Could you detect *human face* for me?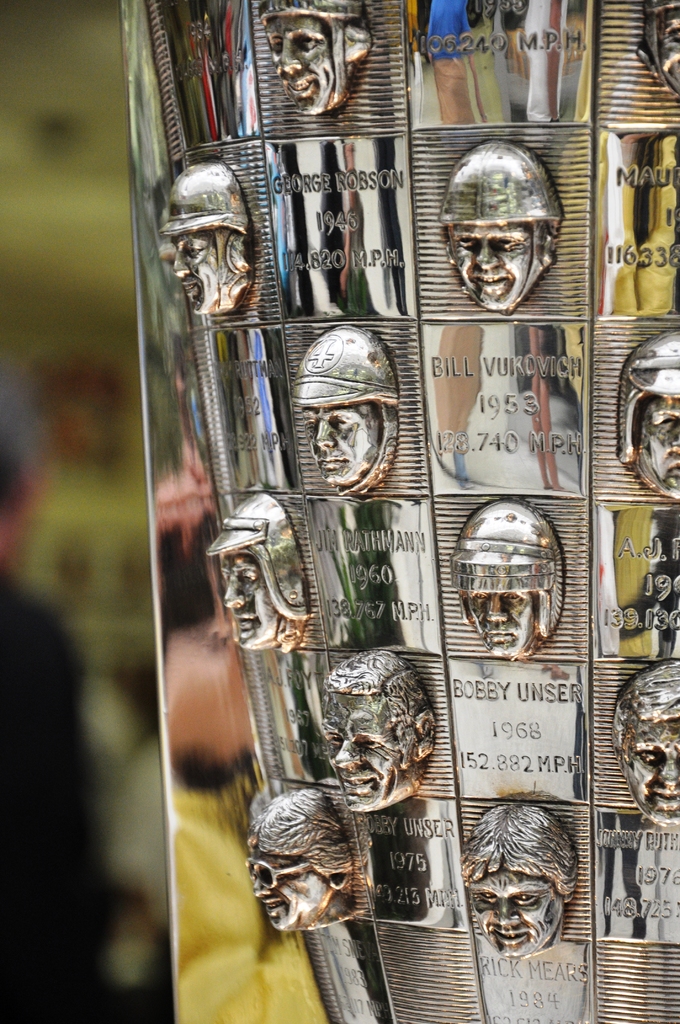
Detection result: box(304, 409, 381, 481).
